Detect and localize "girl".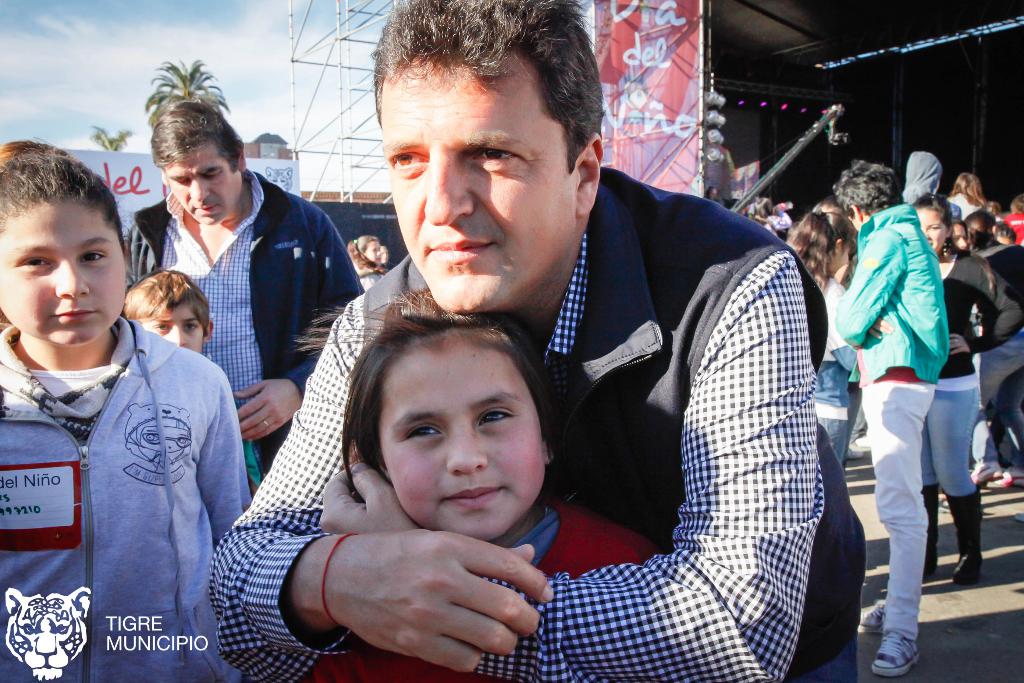
Localized at {"x1": 266, "y1": 294, "x2": 671, "y2": 682}.
